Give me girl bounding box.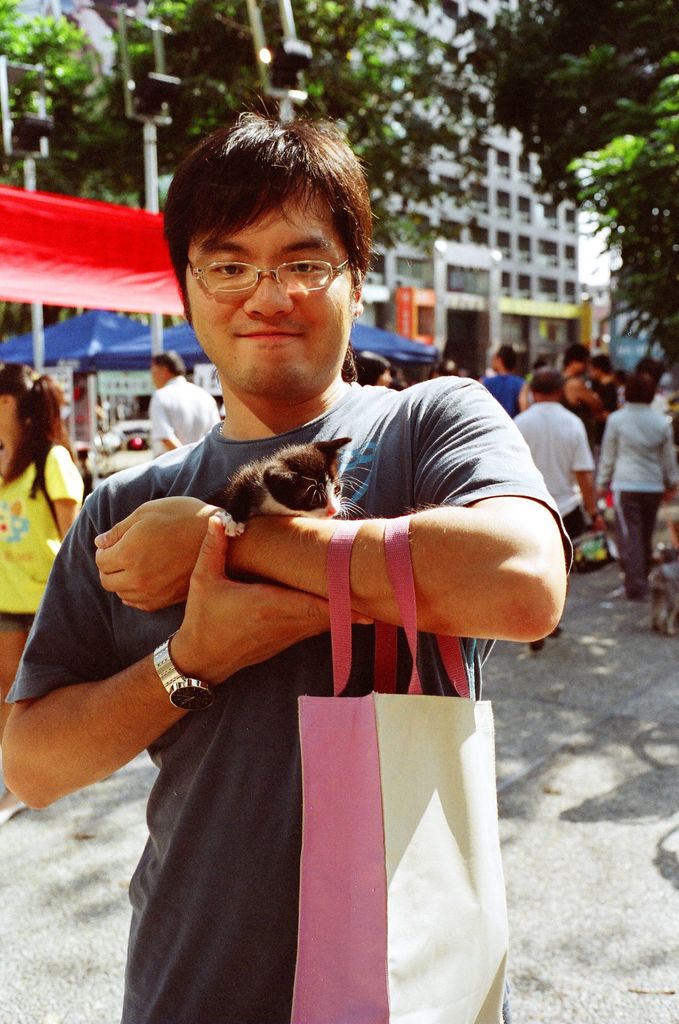
region(0, 364, 85, 826).
